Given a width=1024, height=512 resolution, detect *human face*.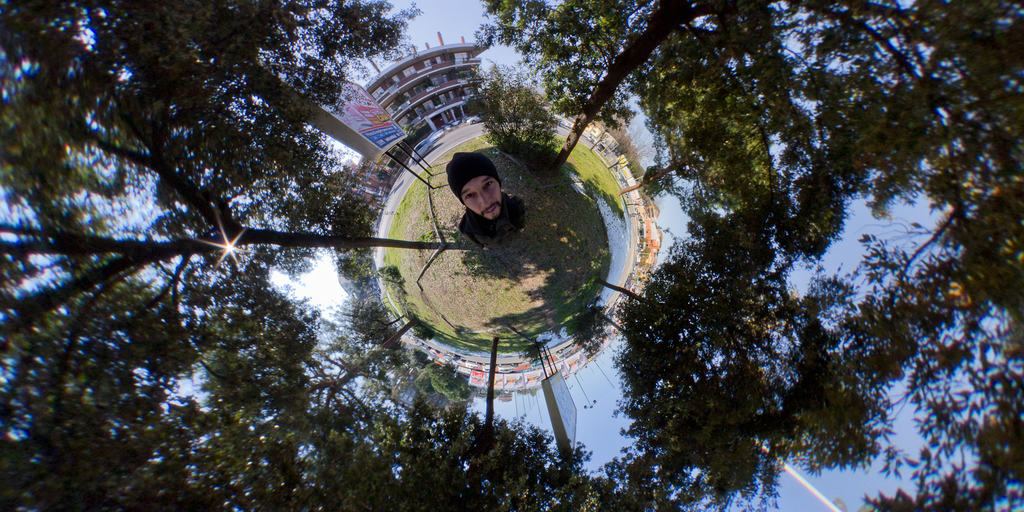
left=459, top=175, right=500, bottom=216.
